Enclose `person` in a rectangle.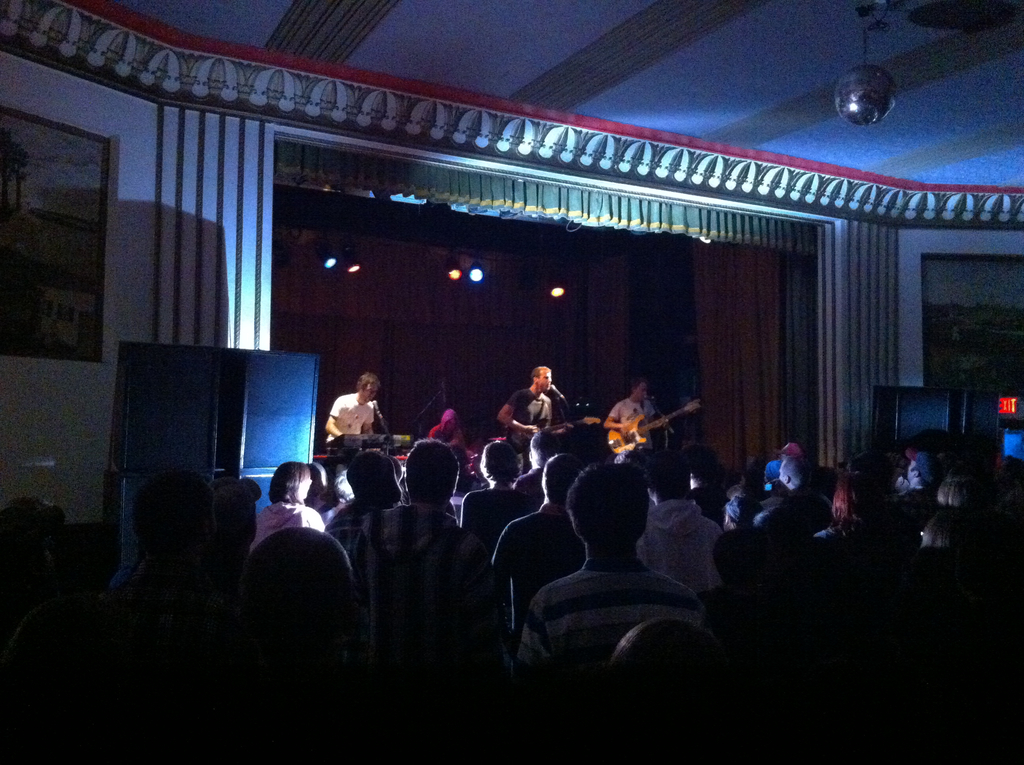
bbox(319, 365, 380, 445).
